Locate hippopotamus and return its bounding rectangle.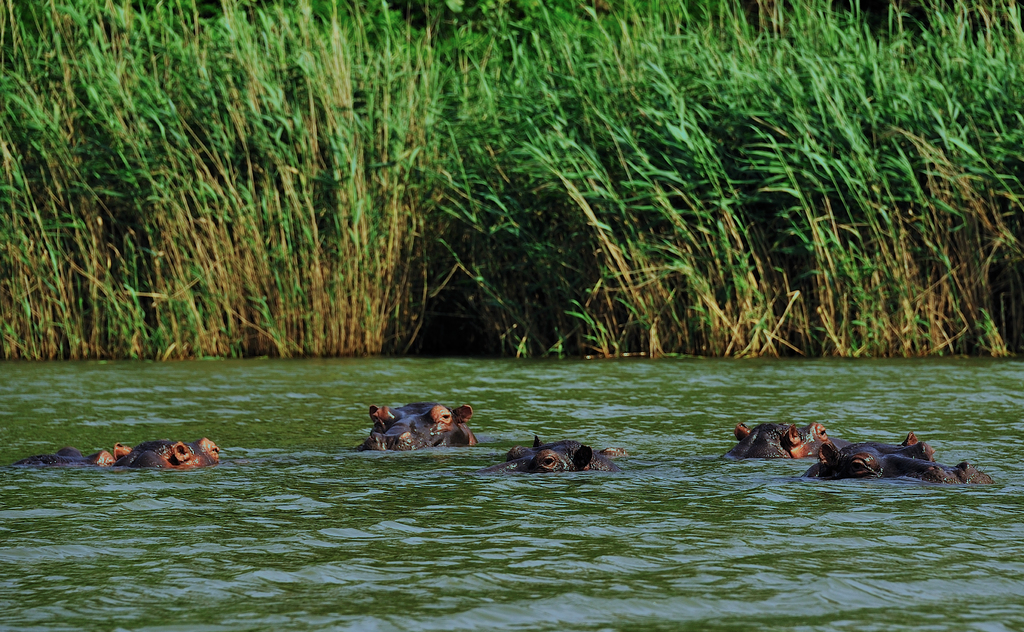
bbox=[14, 437, 220, 472].
